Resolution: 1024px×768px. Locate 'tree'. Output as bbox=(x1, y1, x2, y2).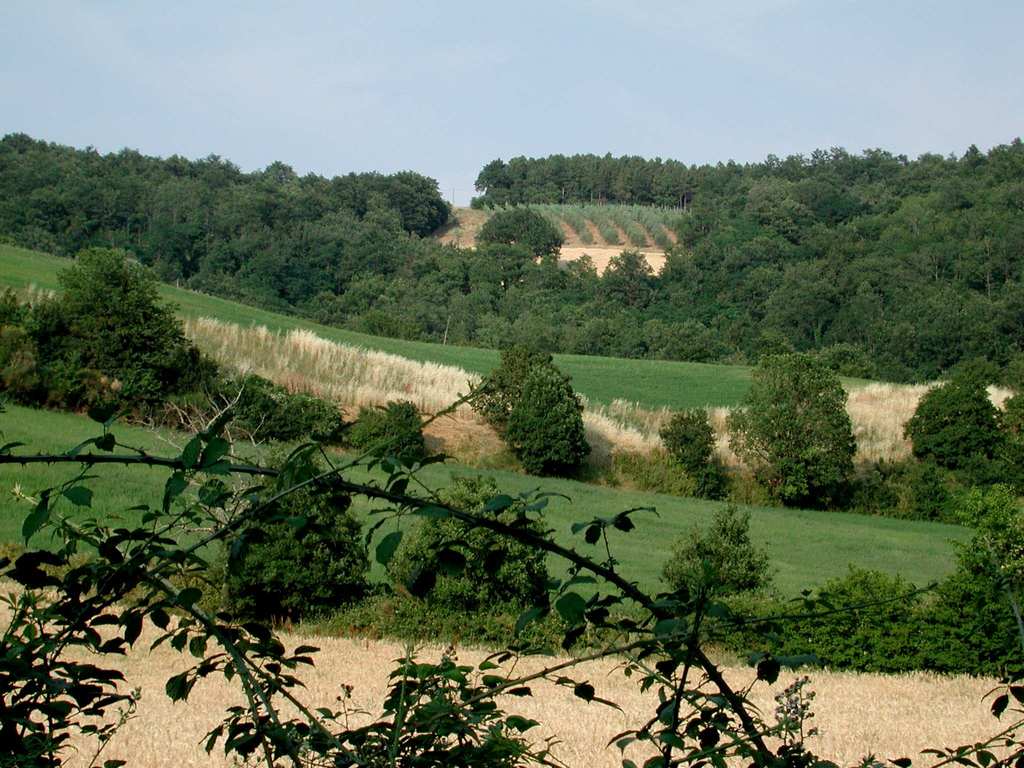
bbox=(891, 355, 1023, 500).
